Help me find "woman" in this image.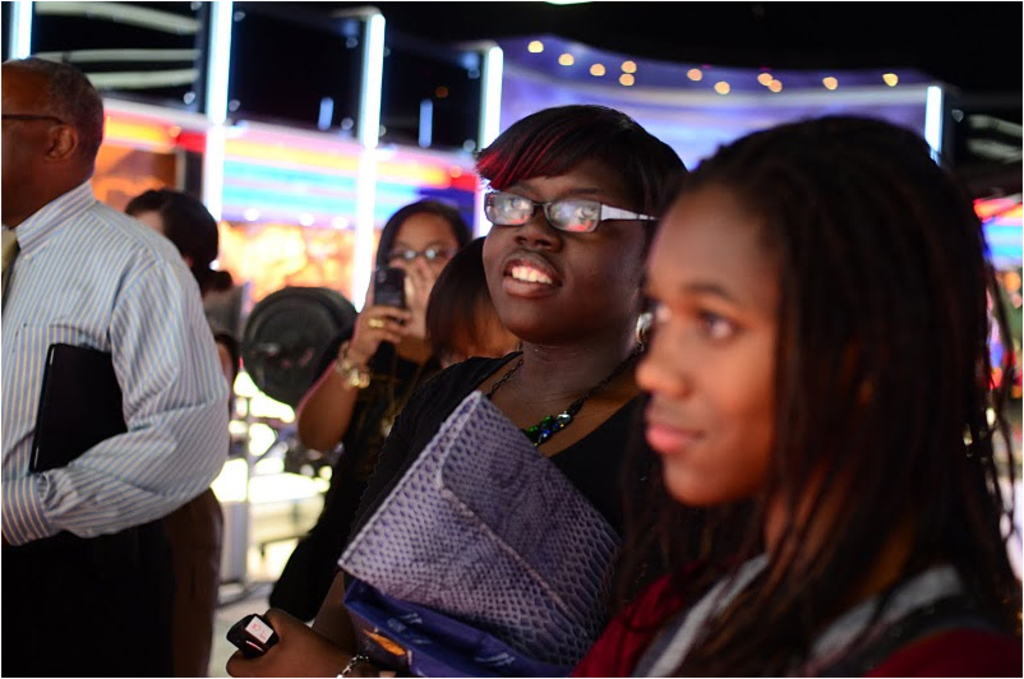
Found it: box(391, 231, 534, 447).
